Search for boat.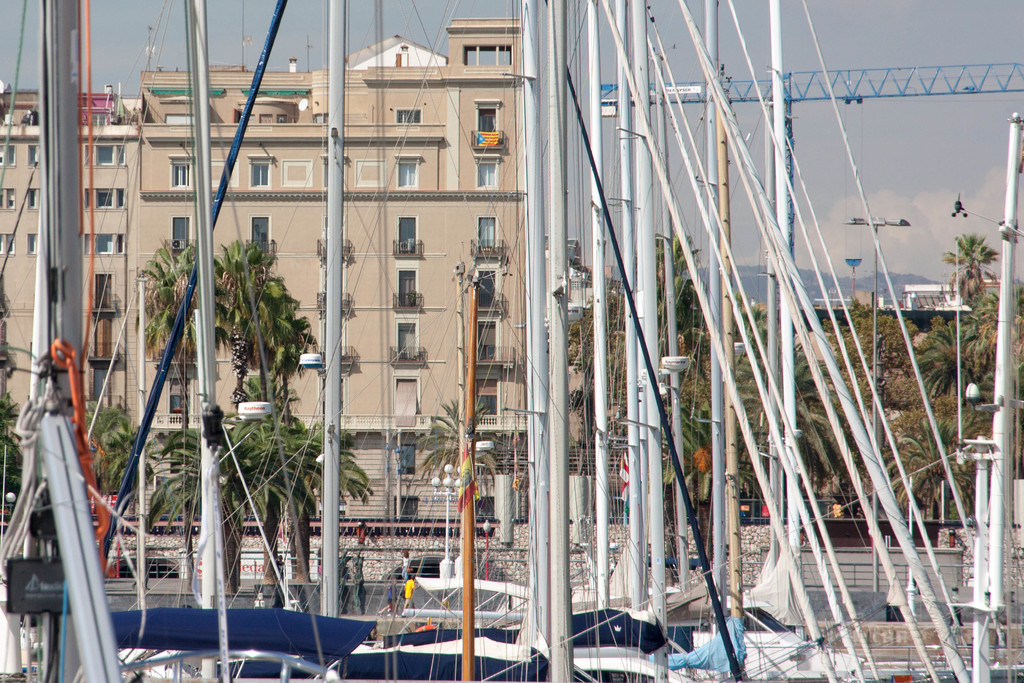
Found at {"x1": 332, "y1": 249, "x2": 548, "y2": 682}.
